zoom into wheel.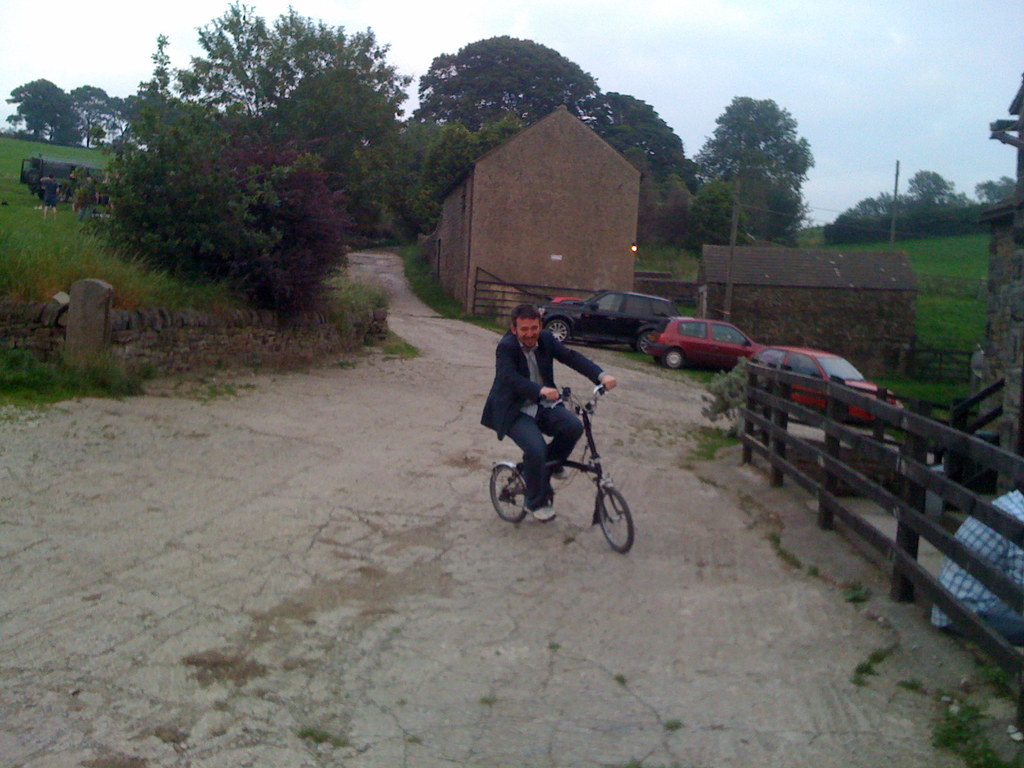
Zoom target: 490/462/527/524.
